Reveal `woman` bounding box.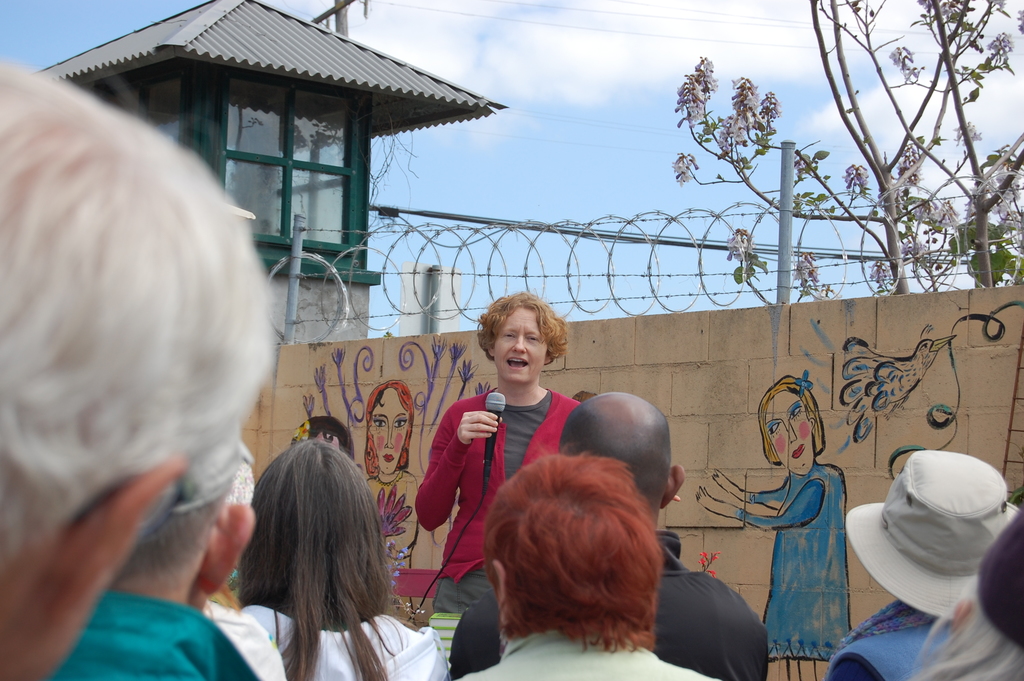
Revealed: x1=805 y1=448 x2=1023 y2=680.
